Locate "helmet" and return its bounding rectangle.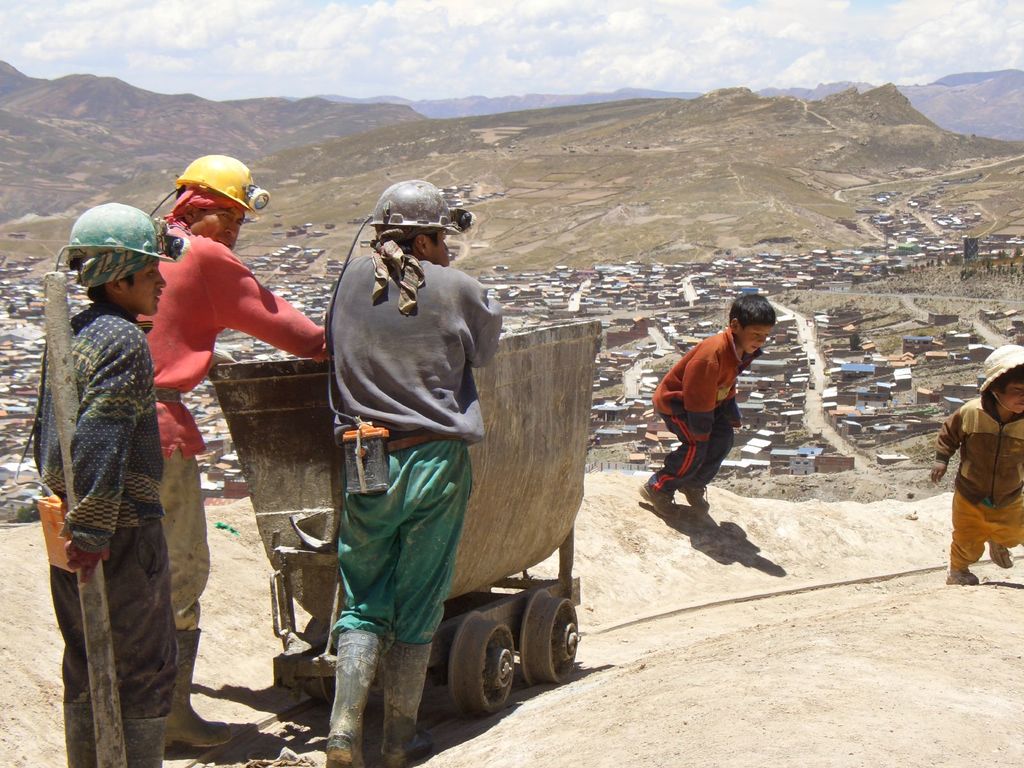
(171,154,279,225).
